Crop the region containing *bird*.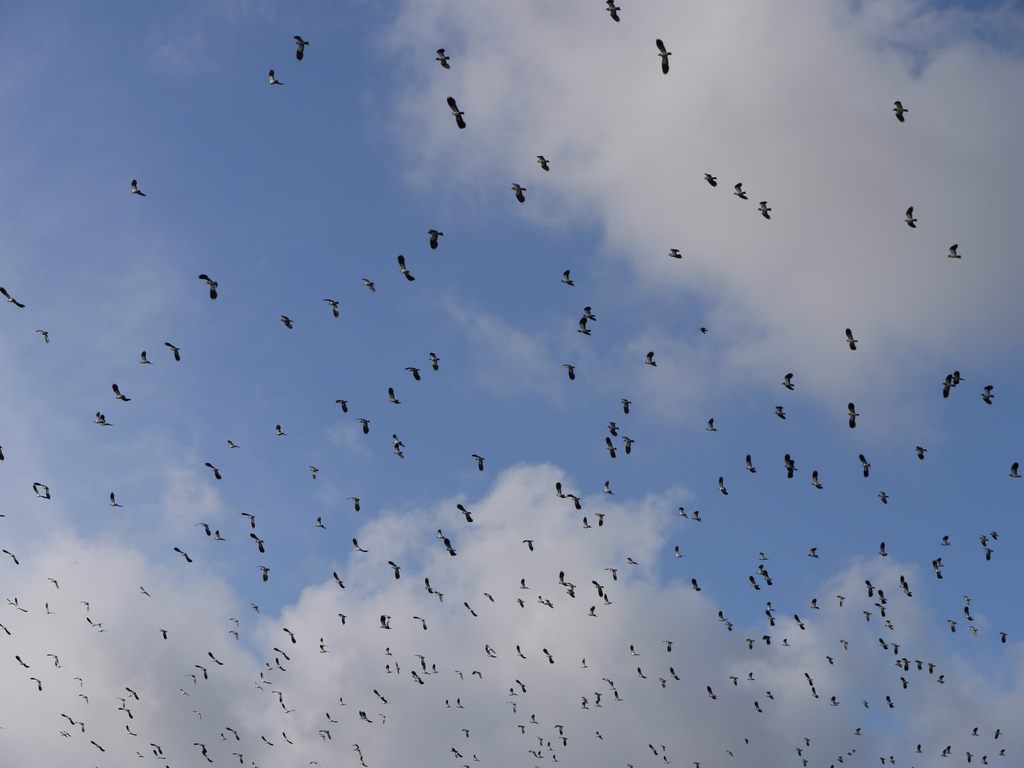
Crop region: bbox=(621, 394, 632, 417).
